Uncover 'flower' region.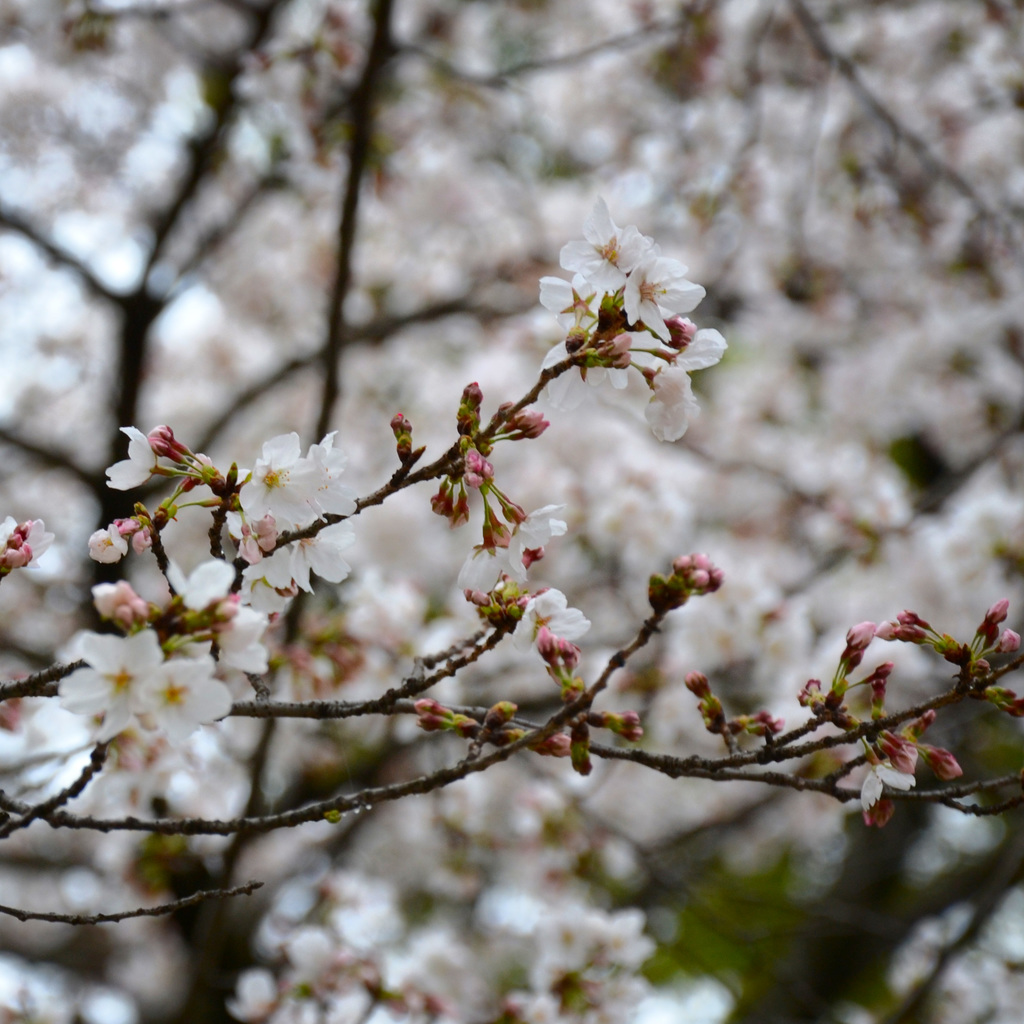
Uncovered: [460,456,572,593].
